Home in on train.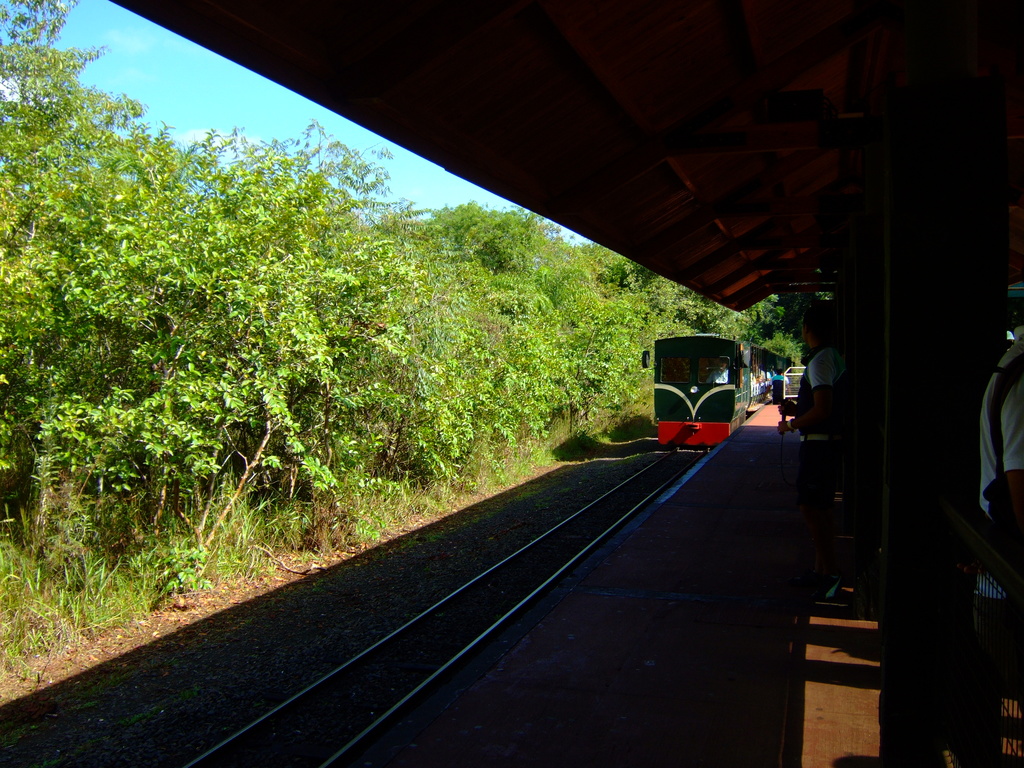
Homed in at 642, 336, 787, 450.
